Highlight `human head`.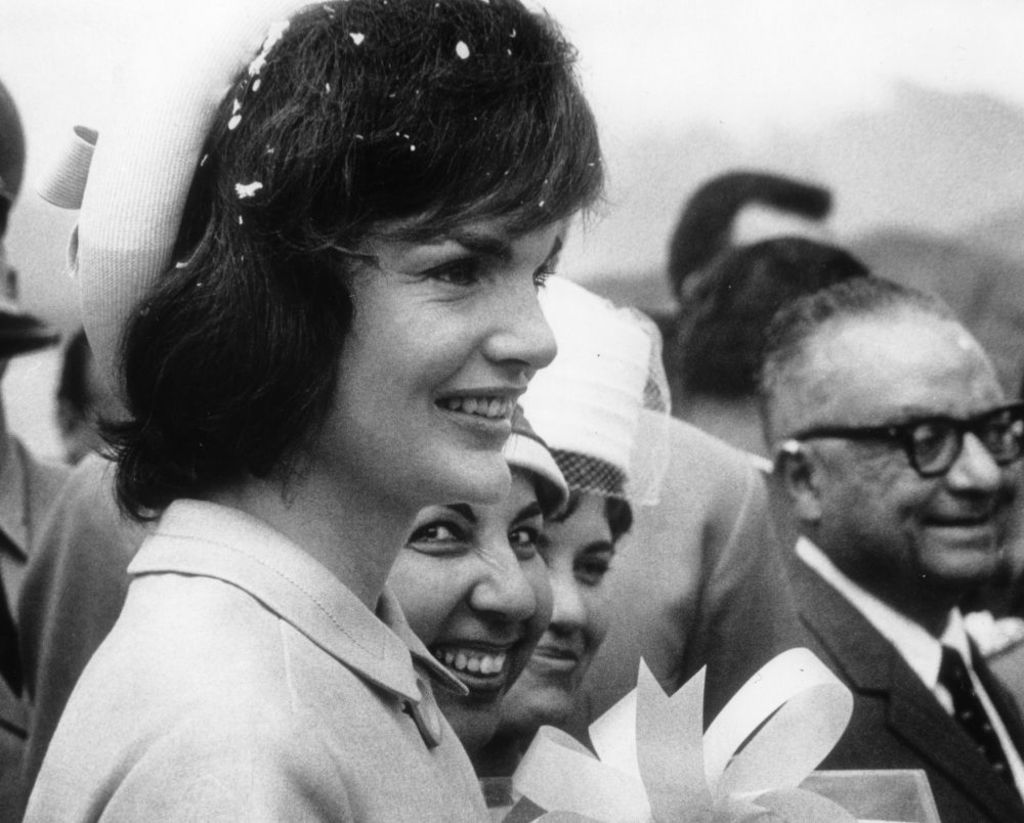
Highlighted region: 513/267/675/744.
